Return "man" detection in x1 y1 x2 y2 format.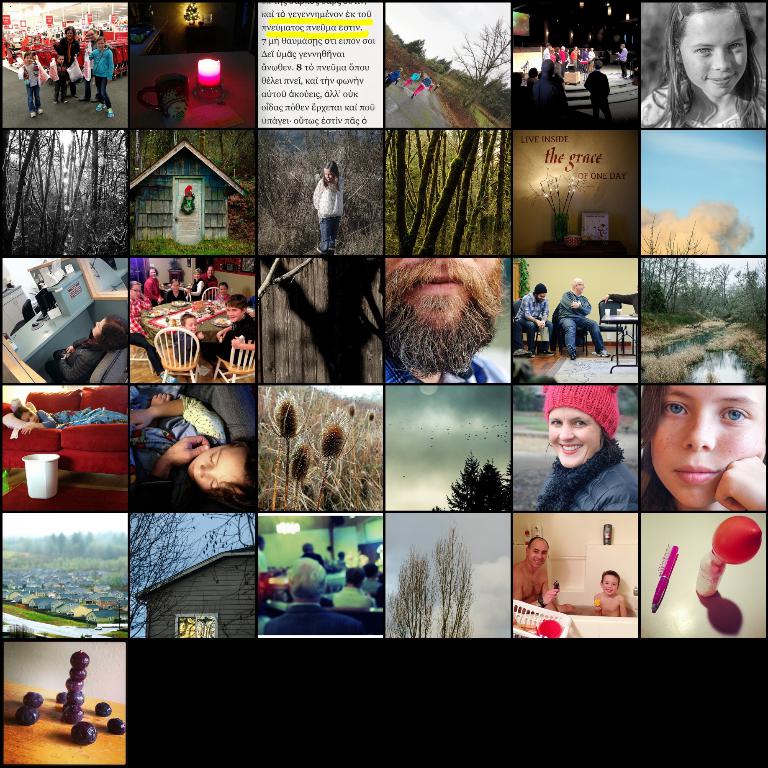
600 284 641 314.
